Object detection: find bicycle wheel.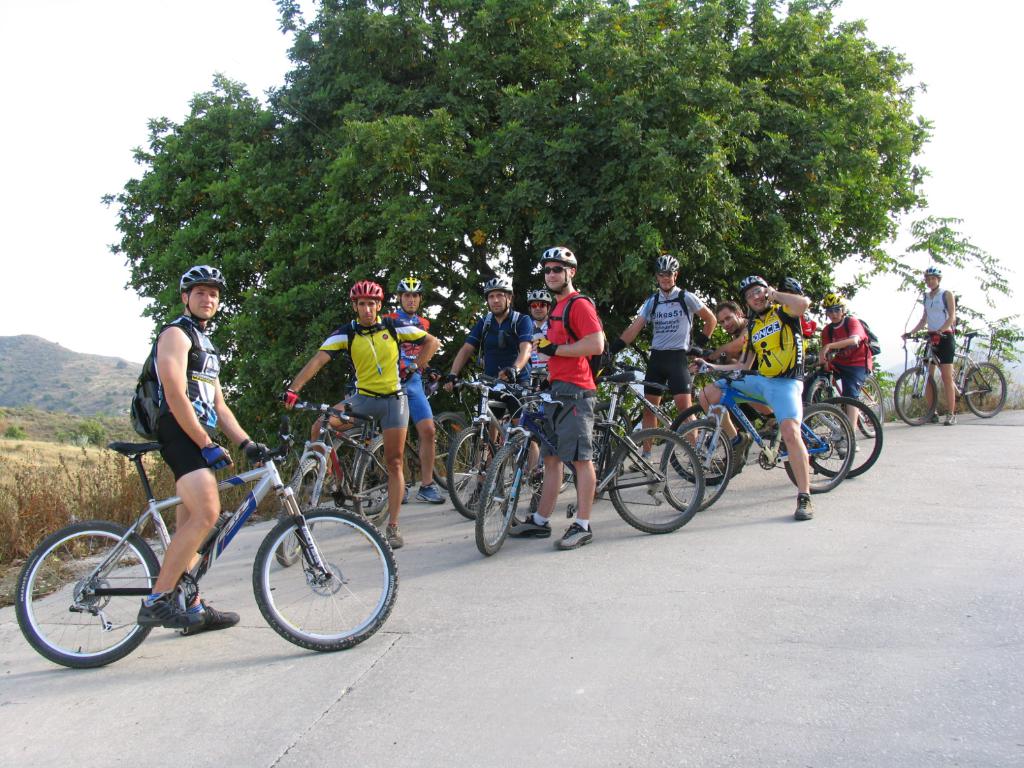
865:380:884:436.
